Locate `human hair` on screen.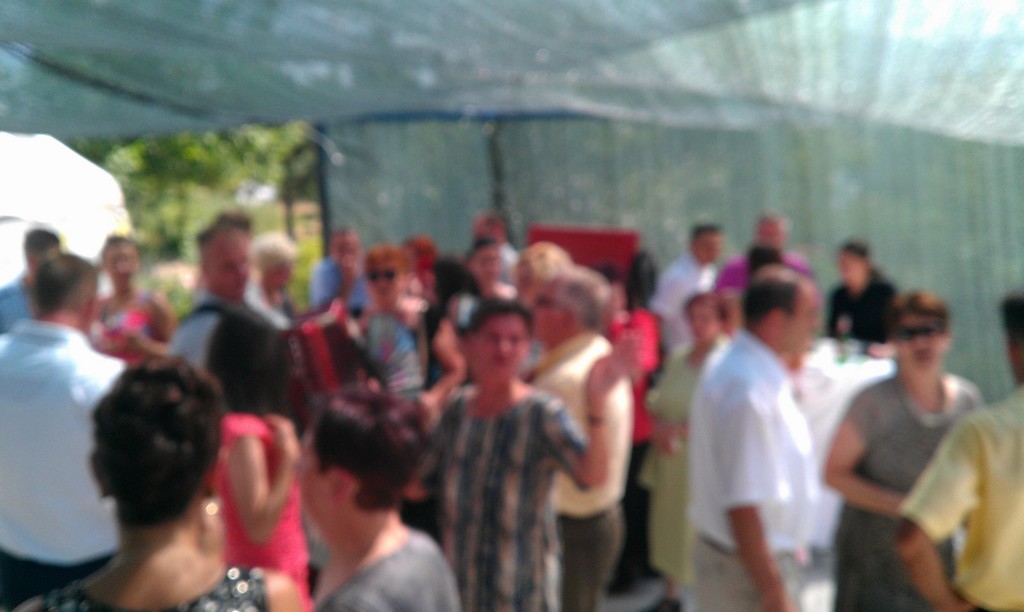
On screen at crop(86, 350, 218, 526).
